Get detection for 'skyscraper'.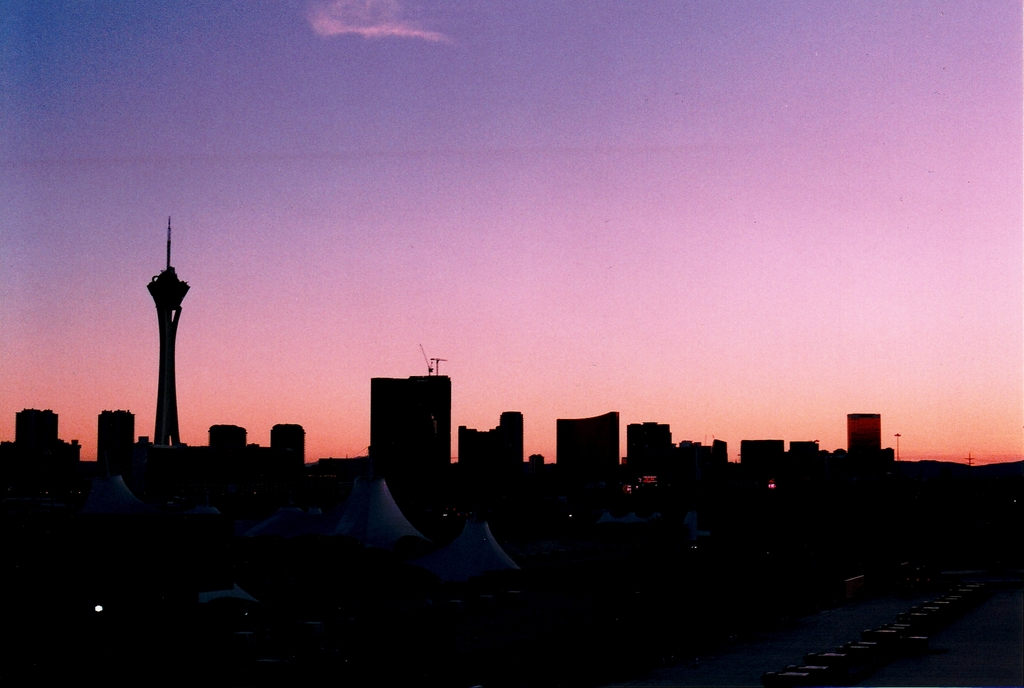
Detection: 276 422 302 488.
